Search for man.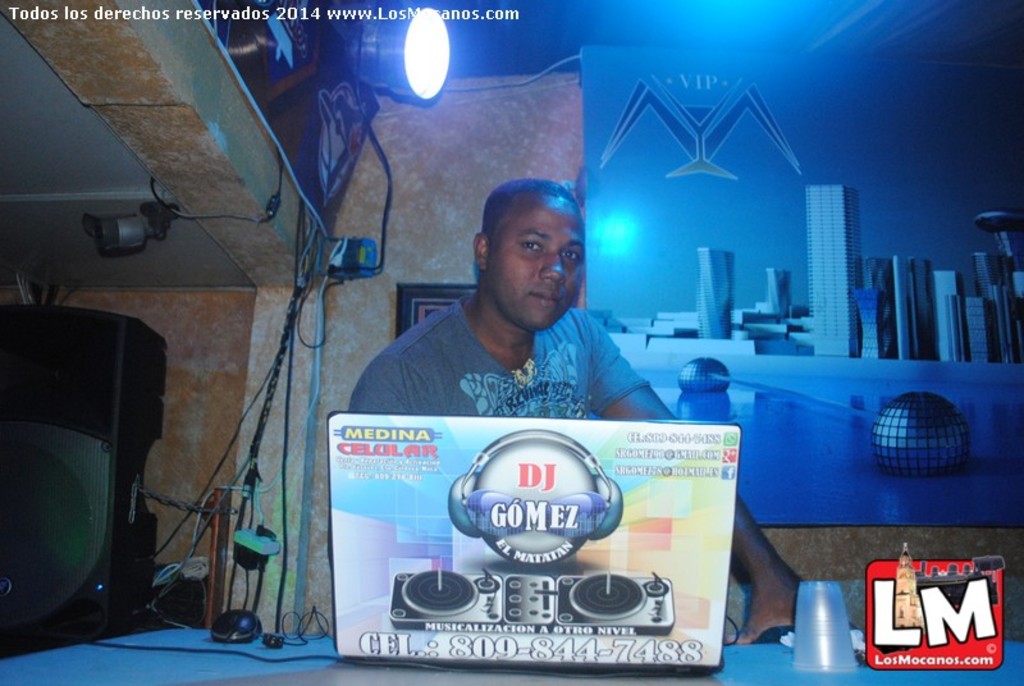
Found at <region>346, 179, 859, 646</region>.
